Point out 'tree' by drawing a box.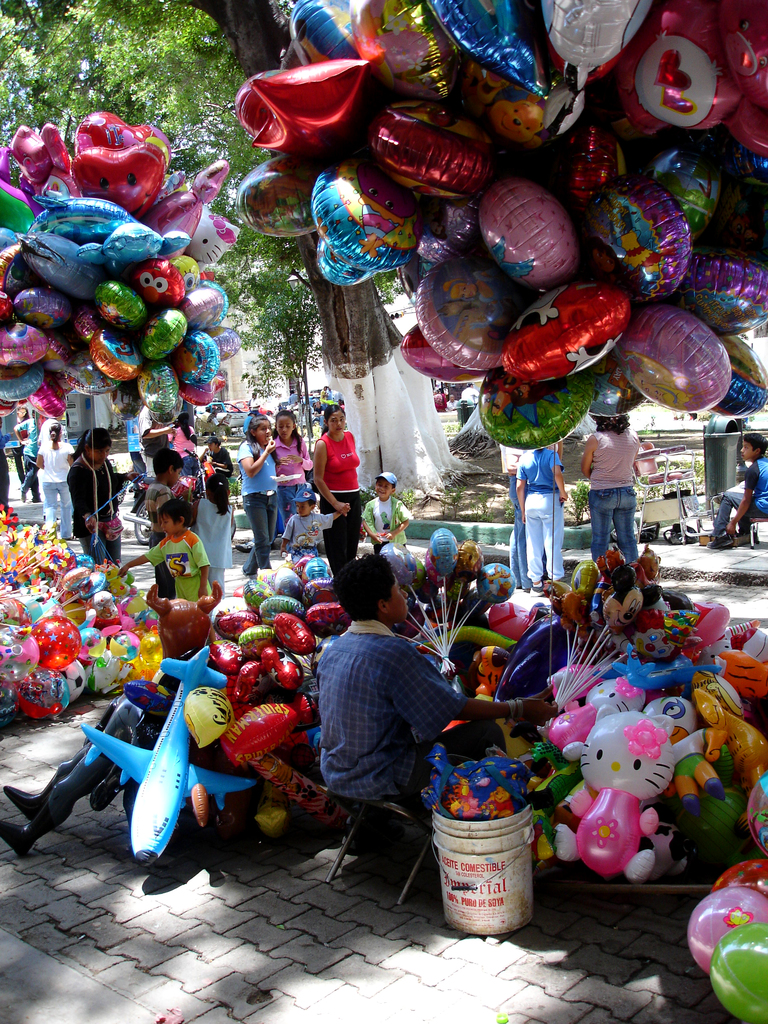
bbox=(0, 0, 322, 559).
